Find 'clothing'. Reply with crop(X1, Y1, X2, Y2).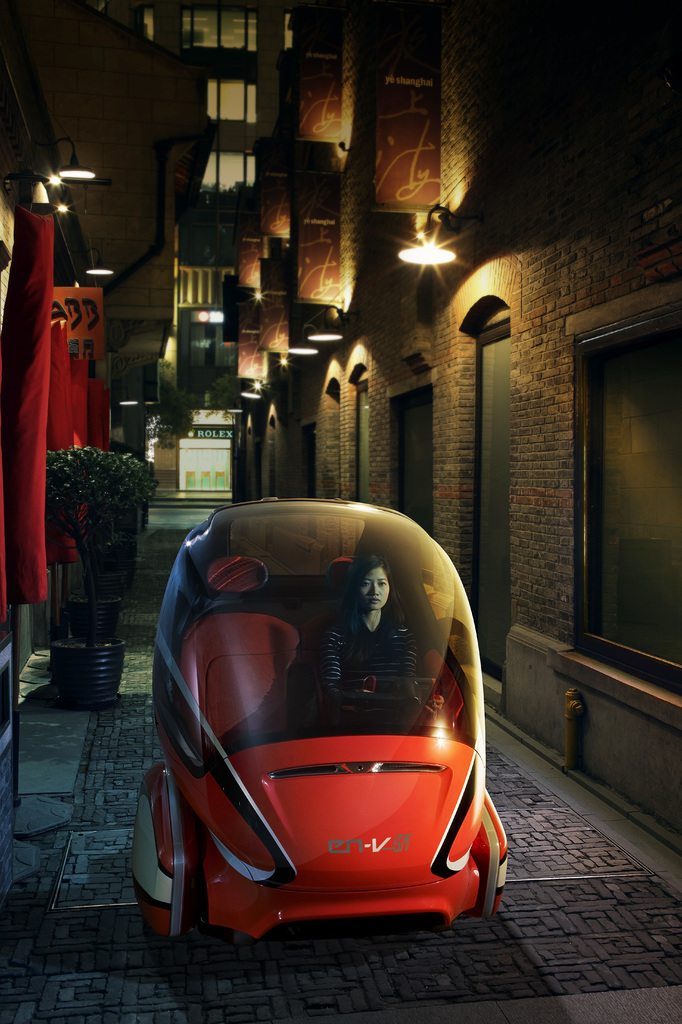
crop(319, 624, 429, 701).
